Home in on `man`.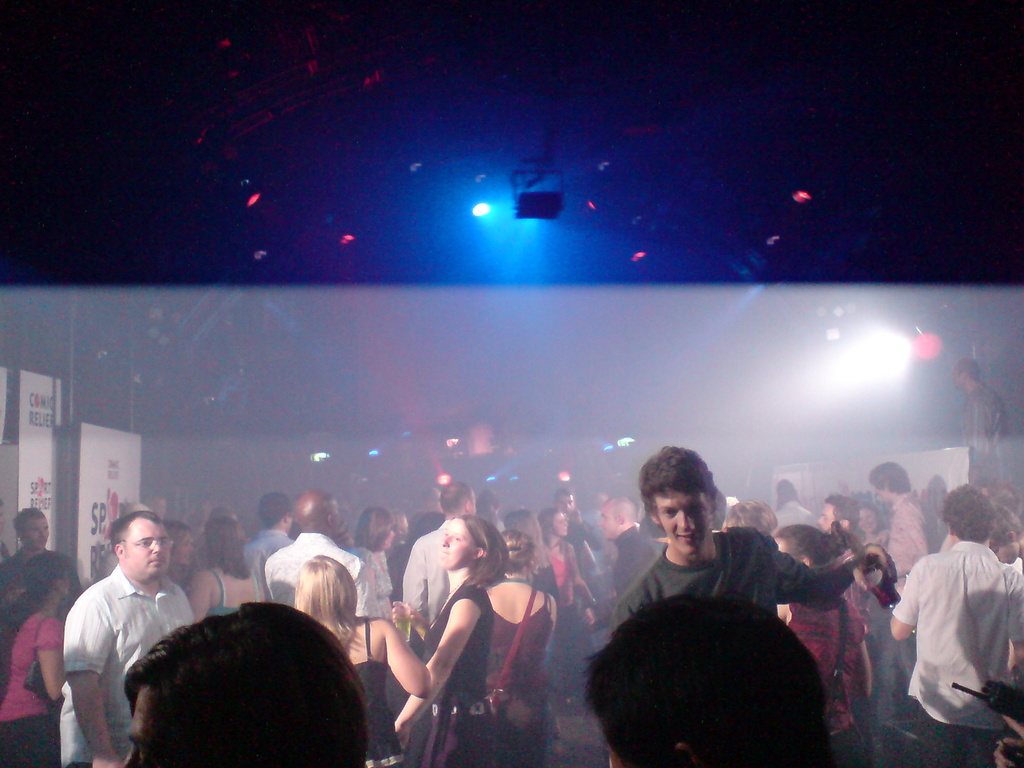
Homed in at <bbox>858, 459, 935, 749</bbox>.
